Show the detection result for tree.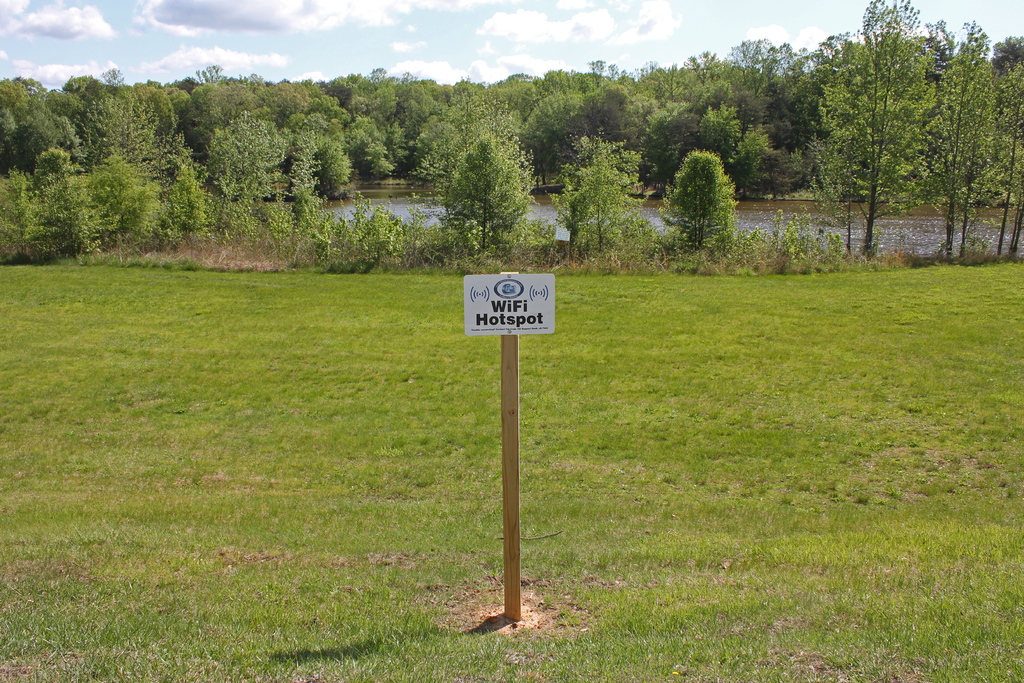
437/133/537/255.
